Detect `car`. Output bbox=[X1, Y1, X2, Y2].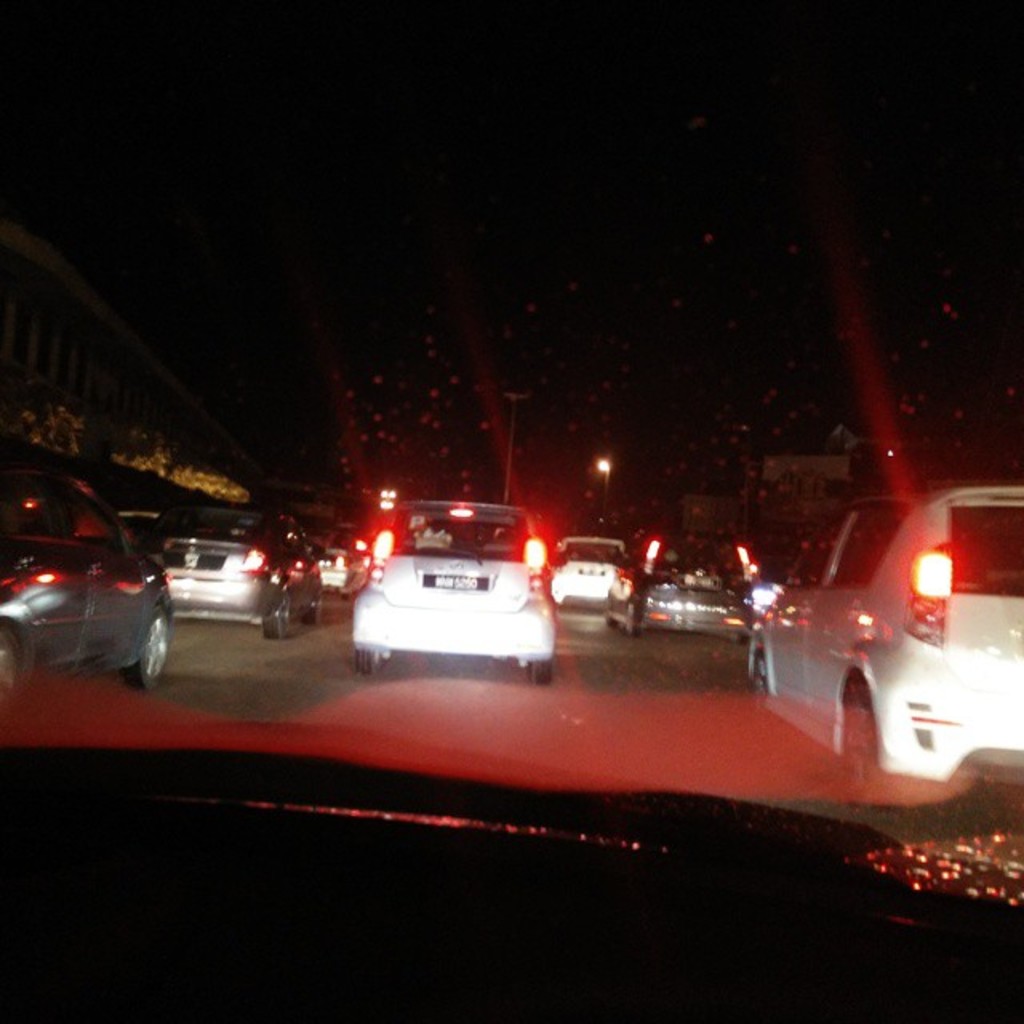
bbox=[307, 538, 370, 603].
